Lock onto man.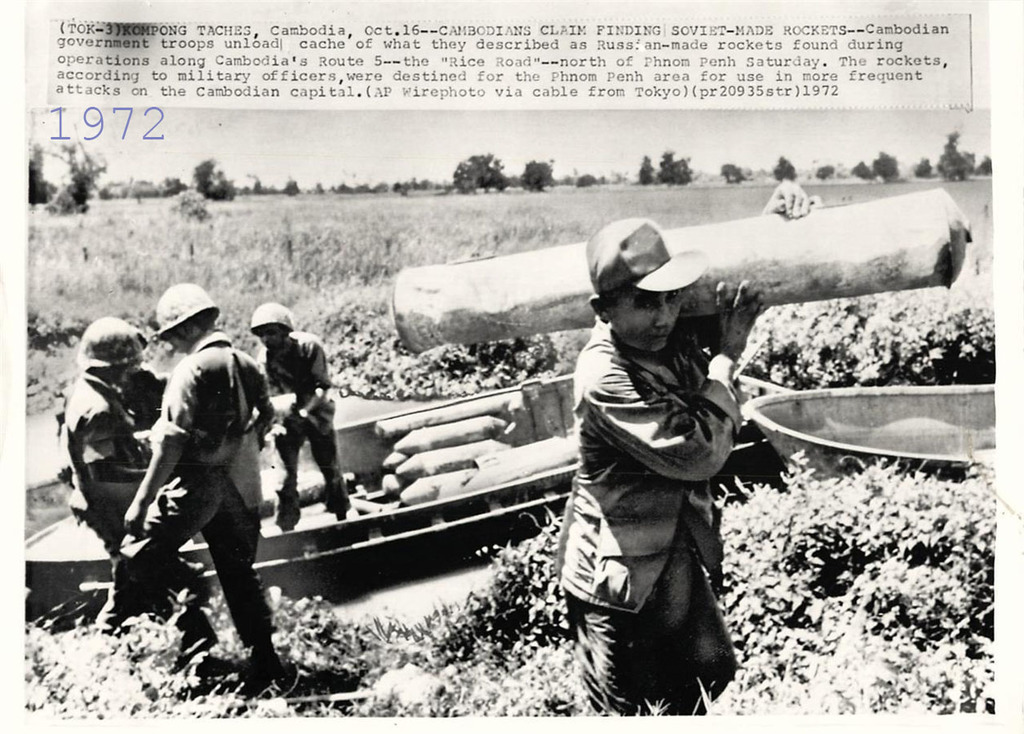
Locked: bbox=[86, 280, 279, 684].
